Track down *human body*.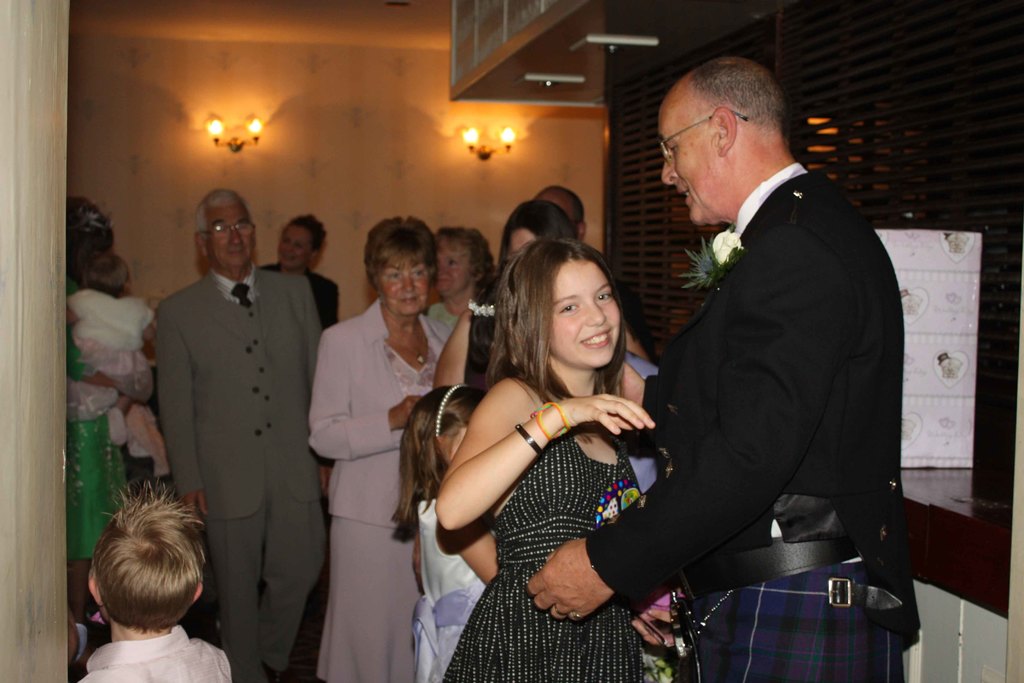
Tracked to bbox=(428, 304, 465, 328).
